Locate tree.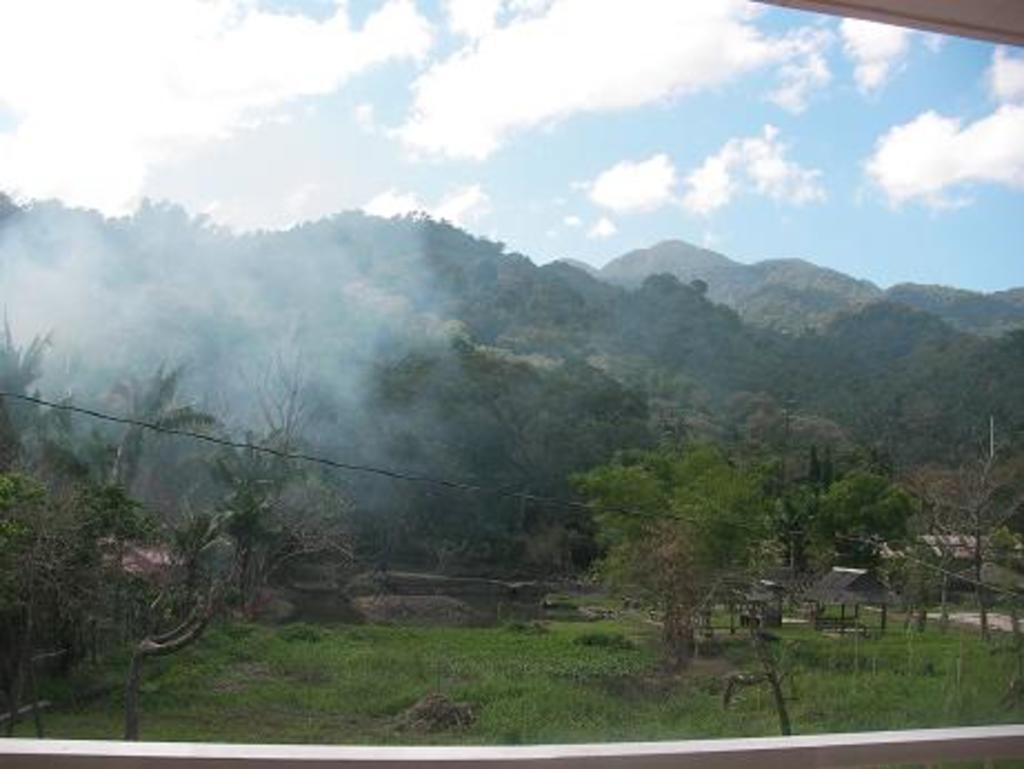
Bounding box: pyautogui.locateOnScreen(0, 307, 71, 467).
